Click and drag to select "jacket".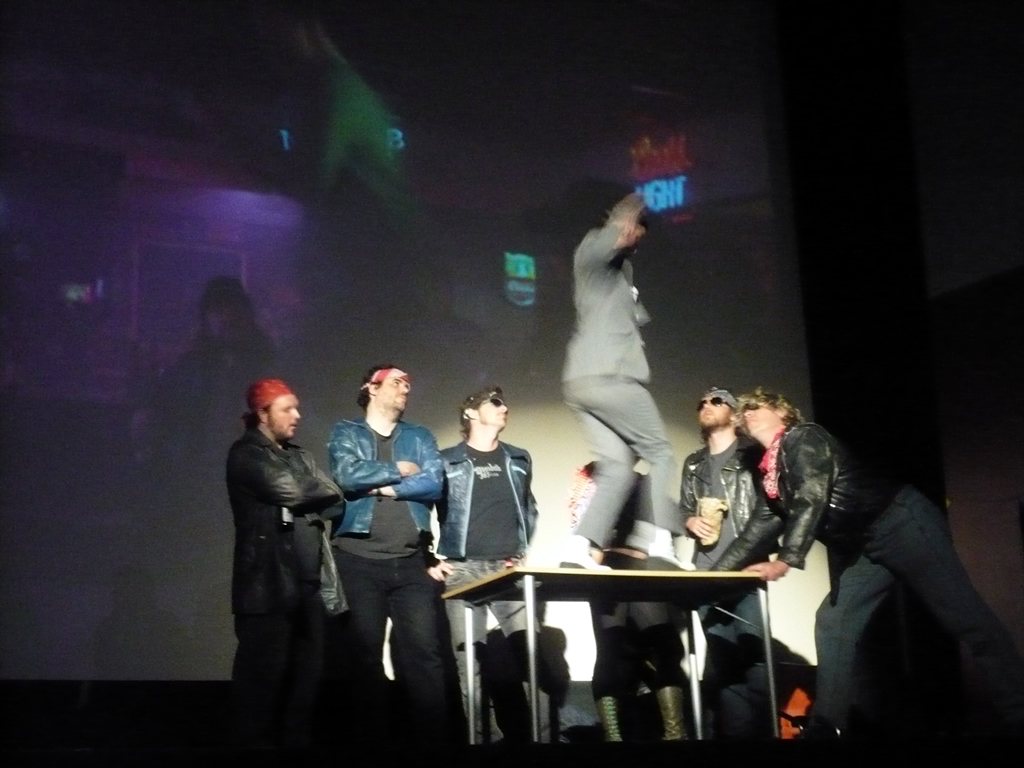
Selection: l=673, t=443, r=773, b=542.
